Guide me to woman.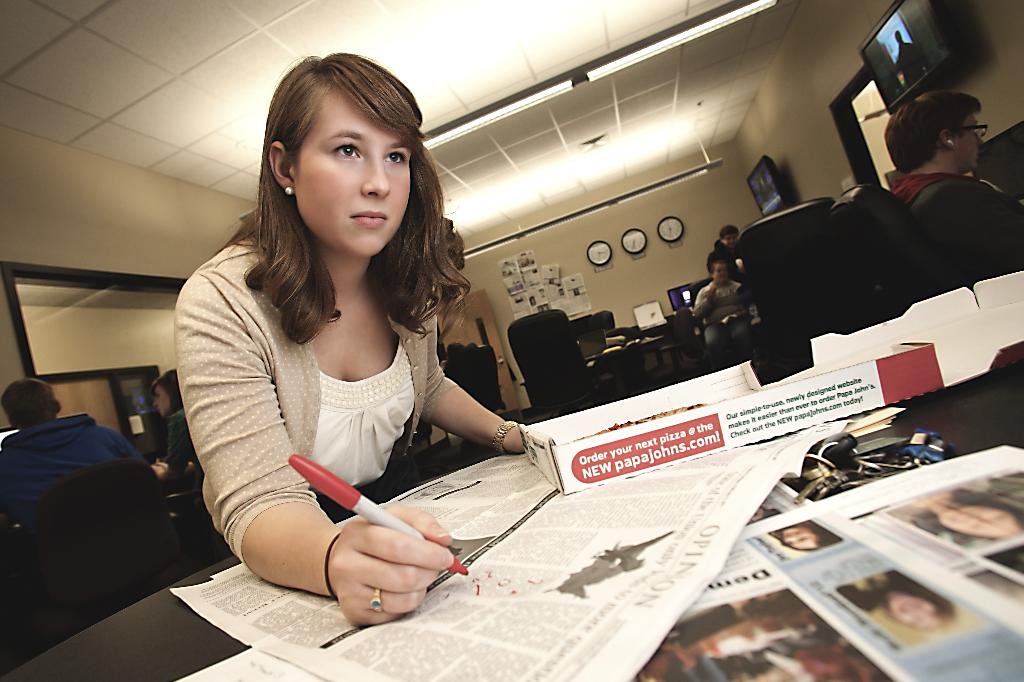
Guidance: l=769, t=518, r=838, b=553.
